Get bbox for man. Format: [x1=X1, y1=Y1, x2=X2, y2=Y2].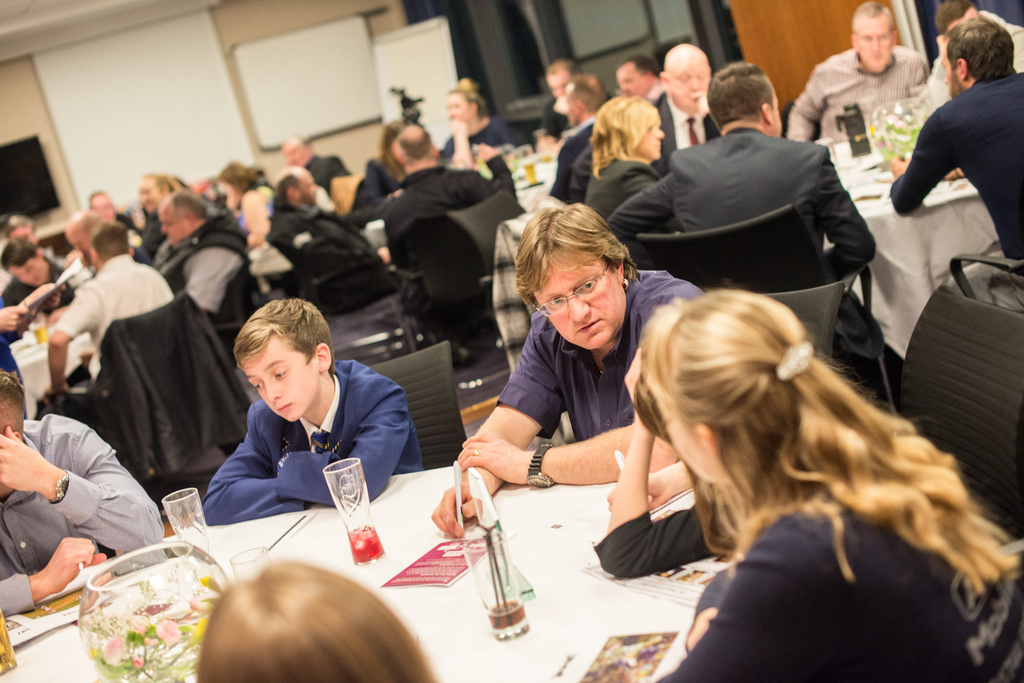
[x1=550, y1=72, x2=618, y2=197].
